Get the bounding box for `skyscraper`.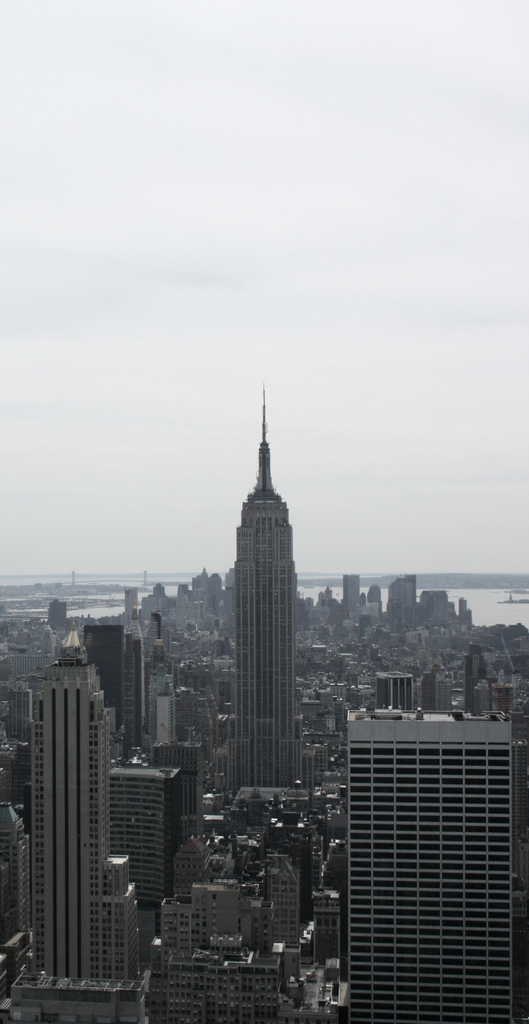
344:708:528:1023.
